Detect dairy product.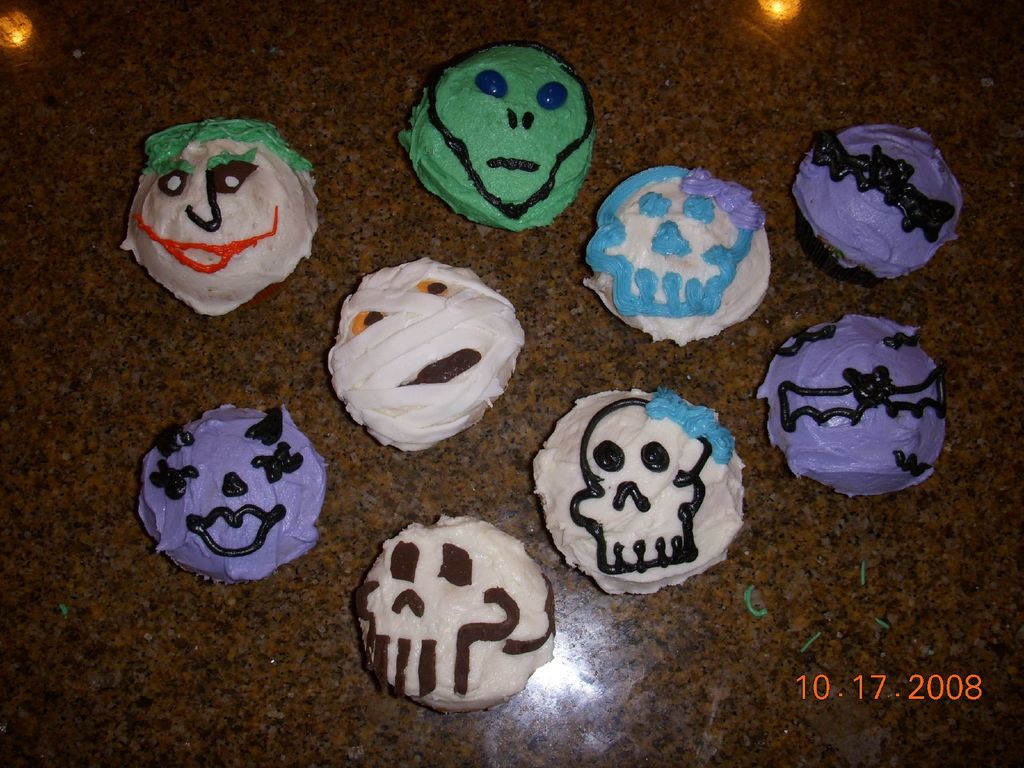
Detected at (593,168,777,337).
